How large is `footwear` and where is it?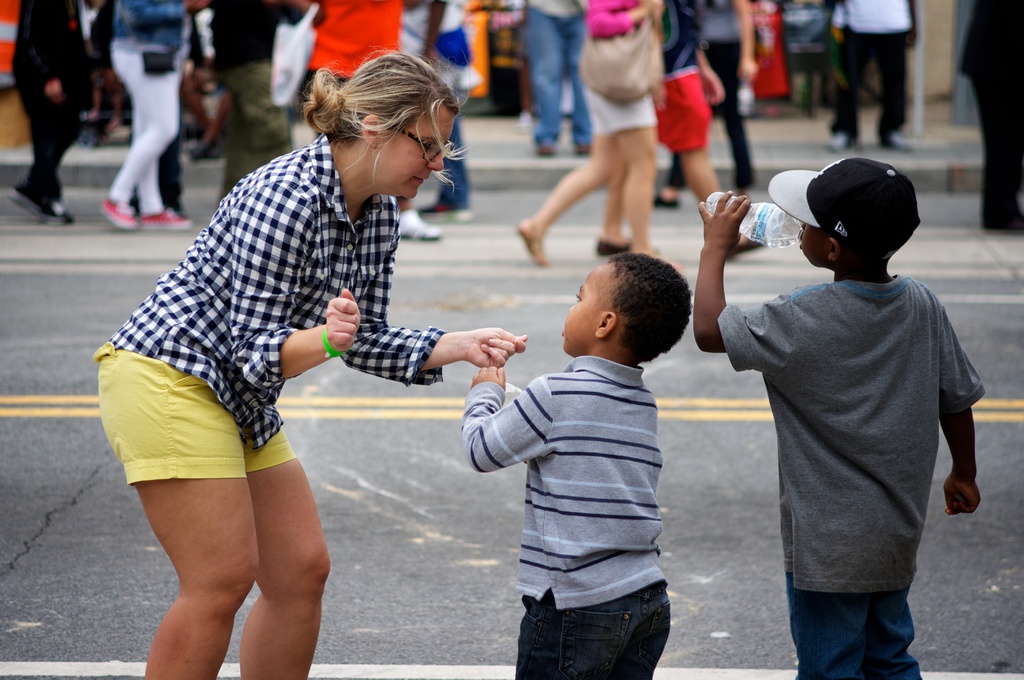
Bounding box: 572,149,589,159.
